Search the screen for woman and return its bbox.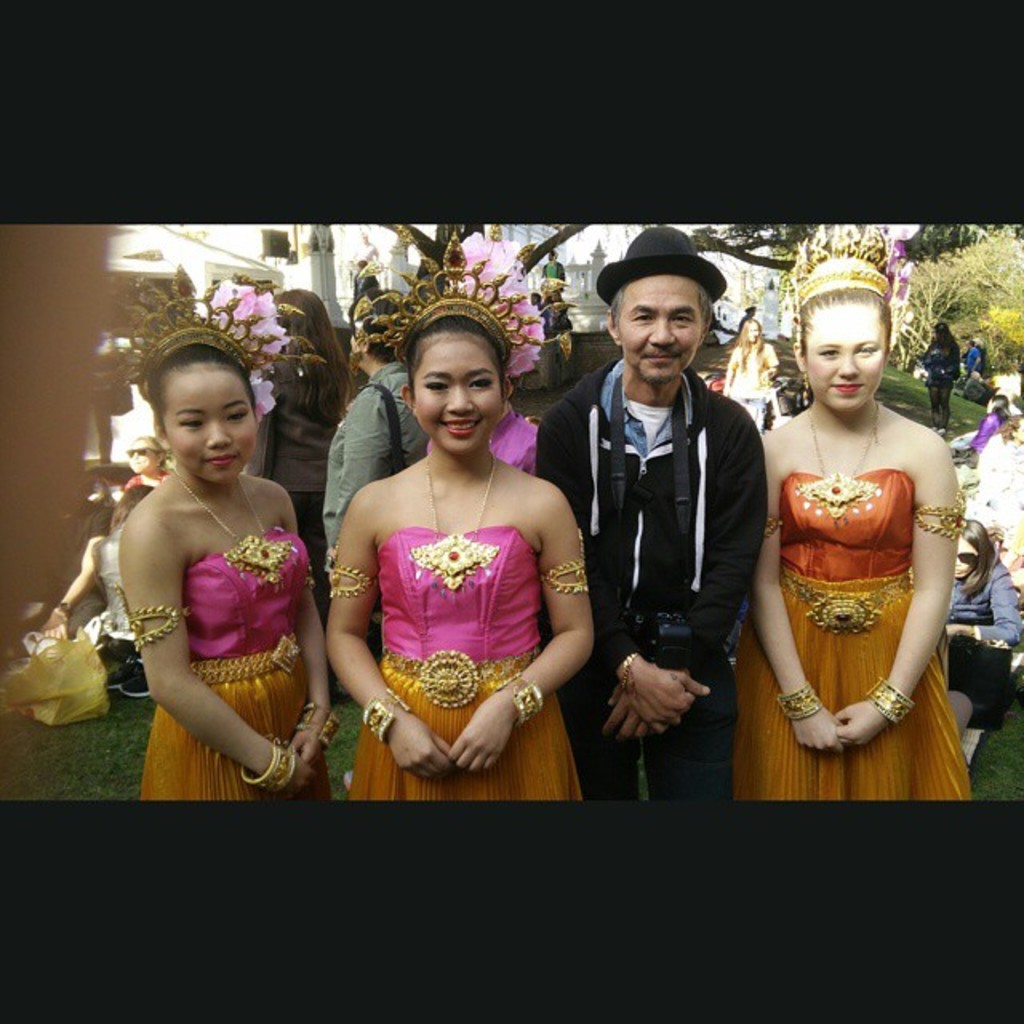
Found: rect(323, 256, 613, 811).
